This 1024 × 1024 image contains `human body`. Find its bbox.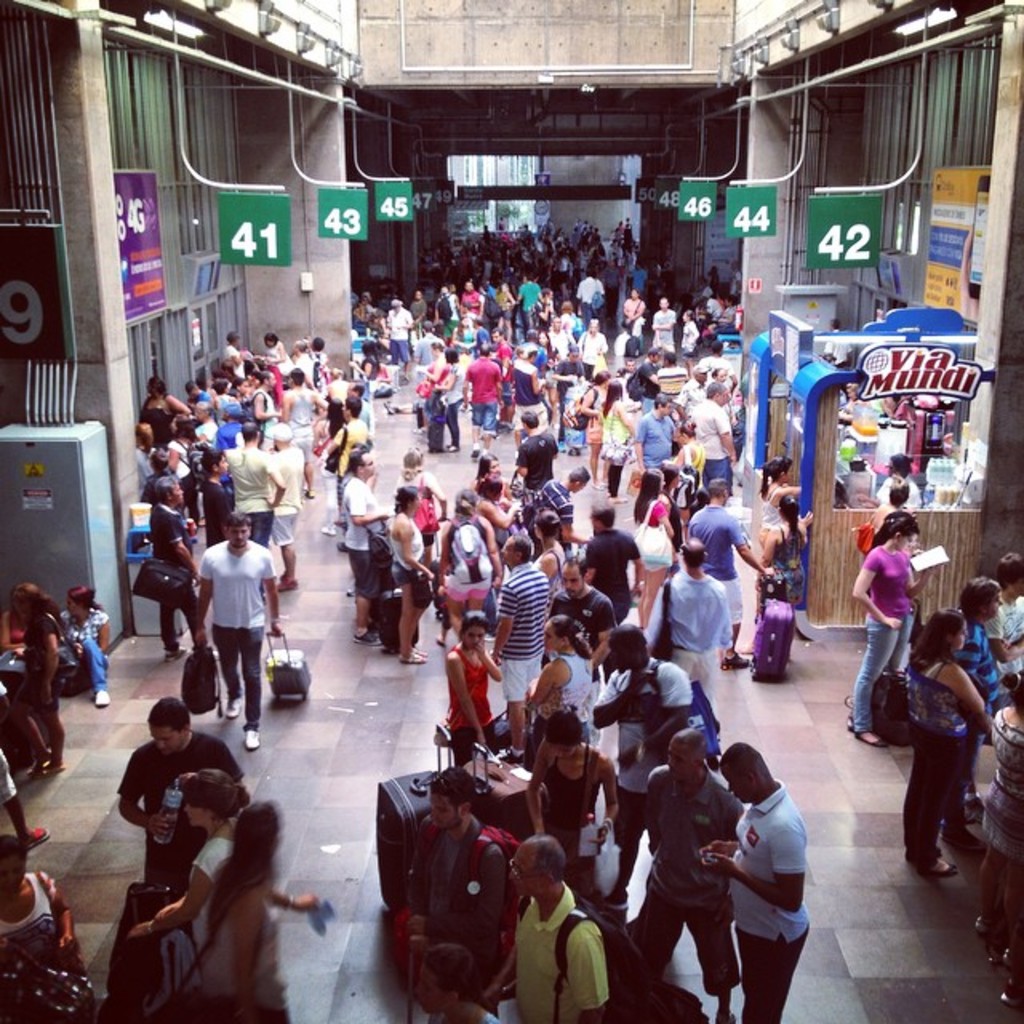
region(523, 714, 622, 896).
